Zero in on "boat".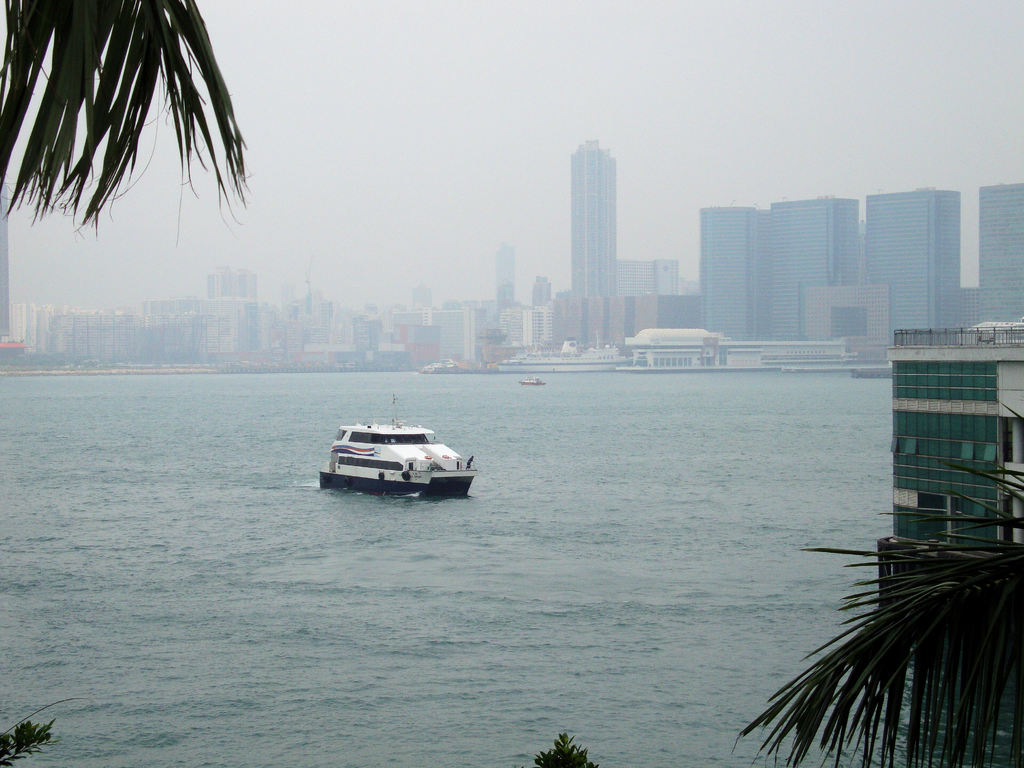
Zeroed in: Rect(312, 404, 477, 495).
